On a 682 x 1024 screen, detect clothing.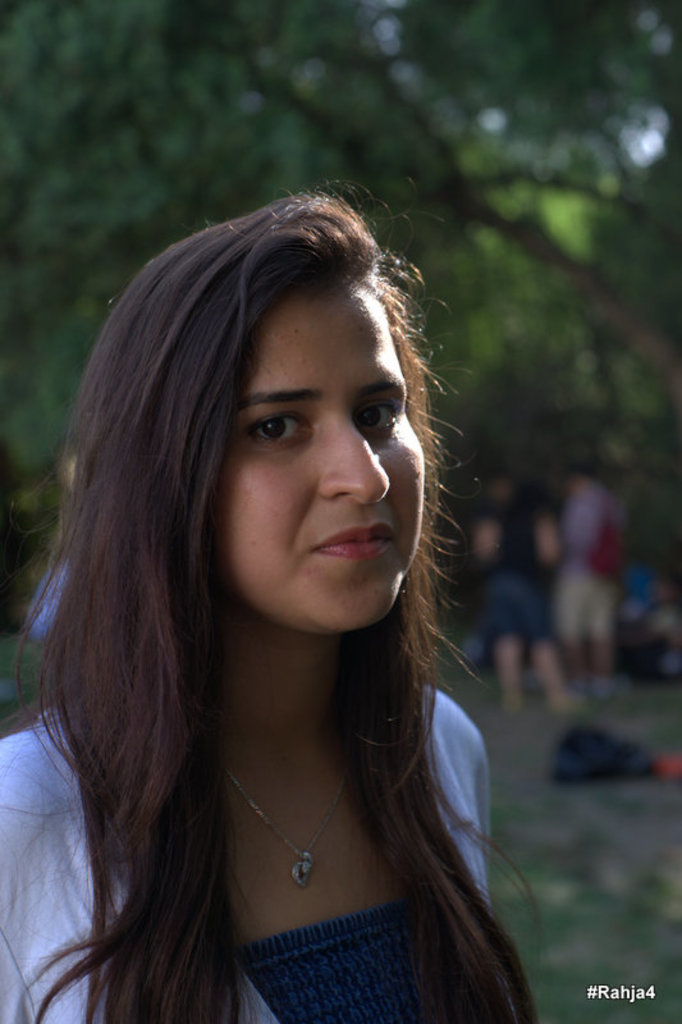
region(31, 641, 546, 1004).
